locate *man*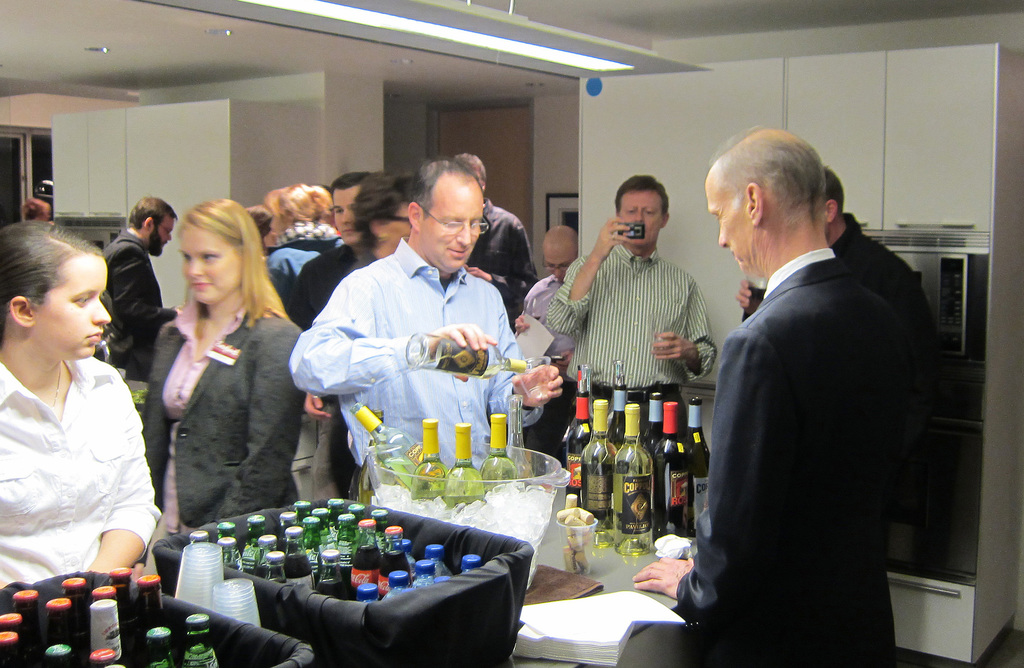
box=[289, 171, 373, 417]
